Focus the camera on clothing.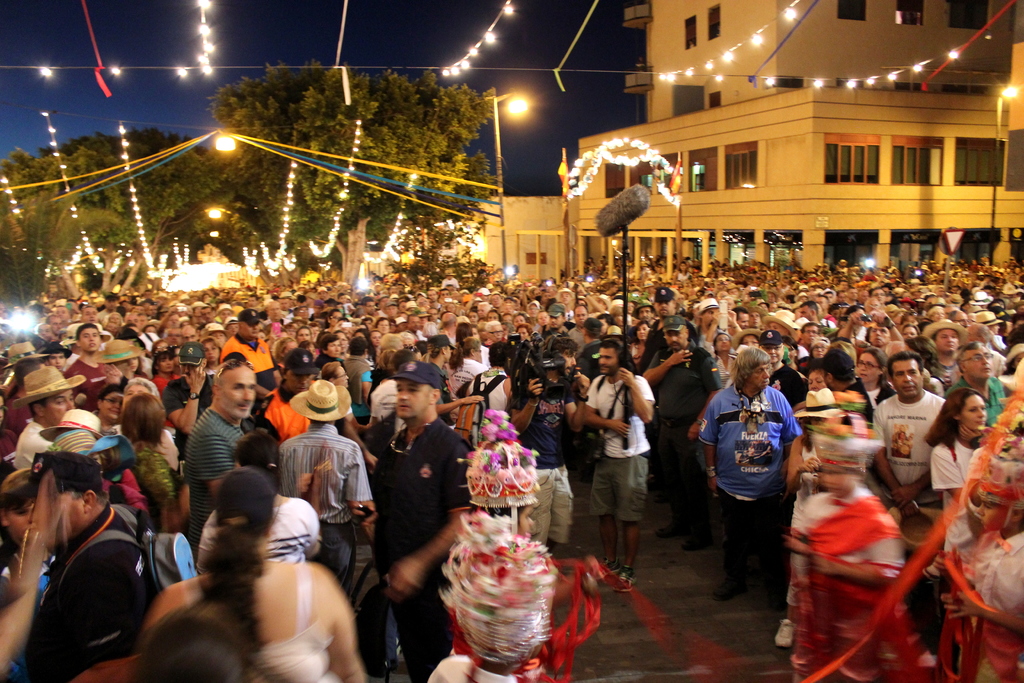
Focus region: [112,450,167,524].
